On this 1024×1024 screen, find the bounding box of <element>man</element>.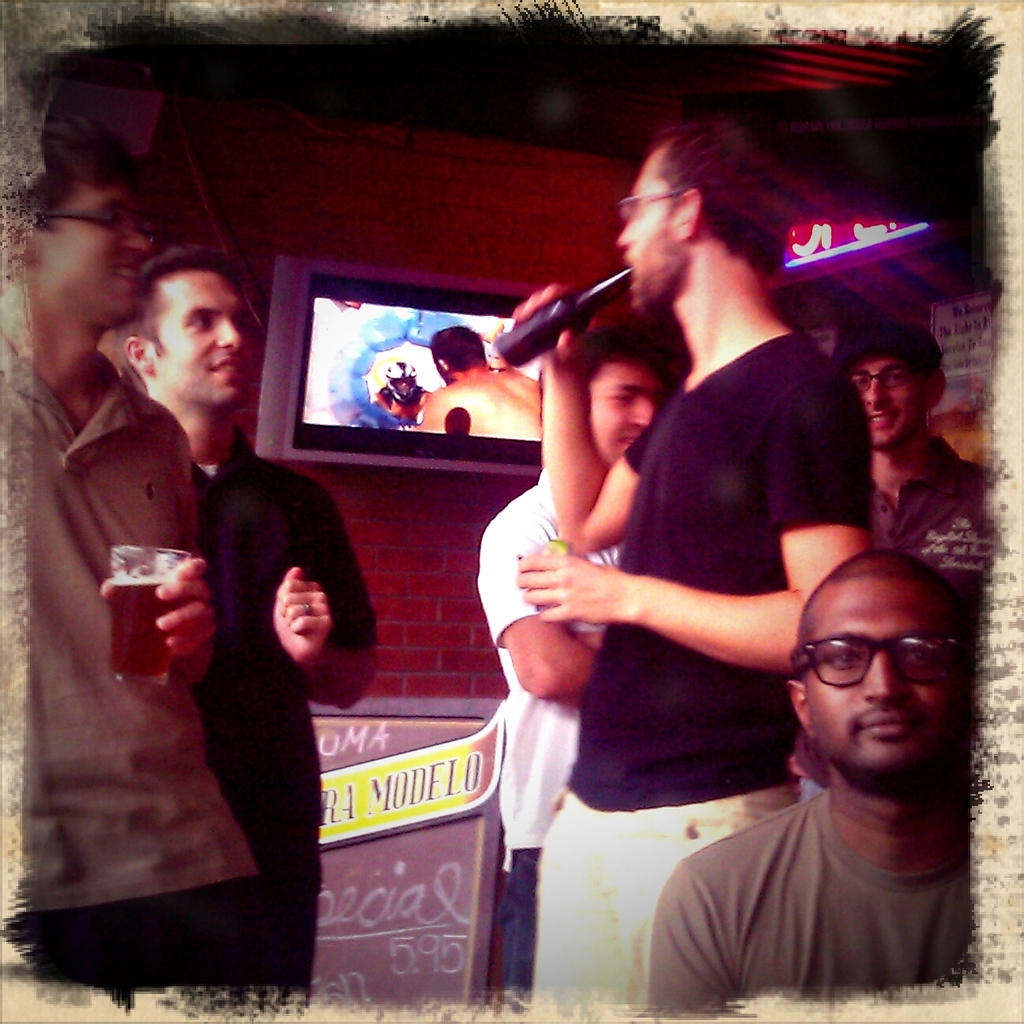
Bounding box: rect(515, 122, 873, 1021).
